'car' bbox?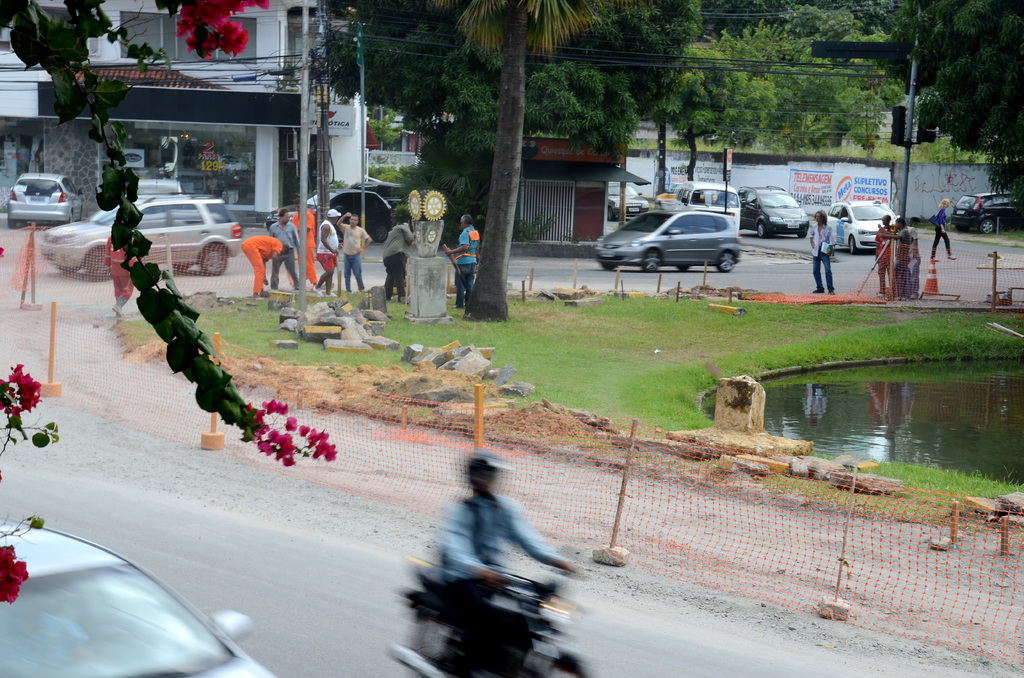
[1,510,276,677]
